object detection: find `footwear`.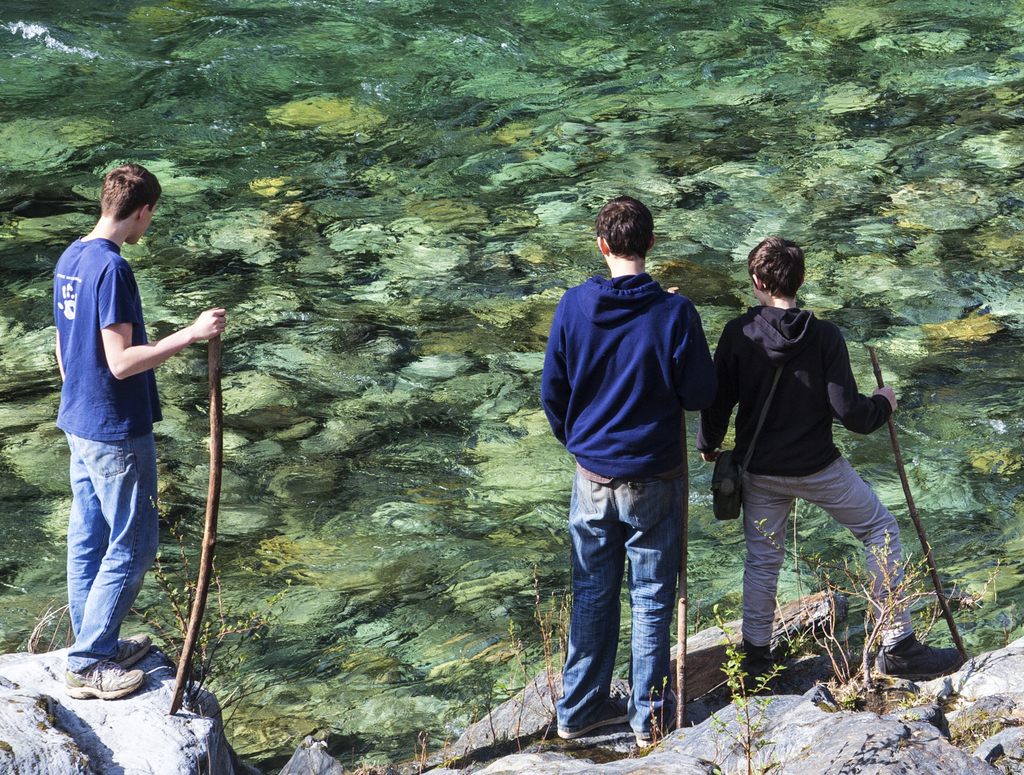
BBox(872, 639, 963, 681).
